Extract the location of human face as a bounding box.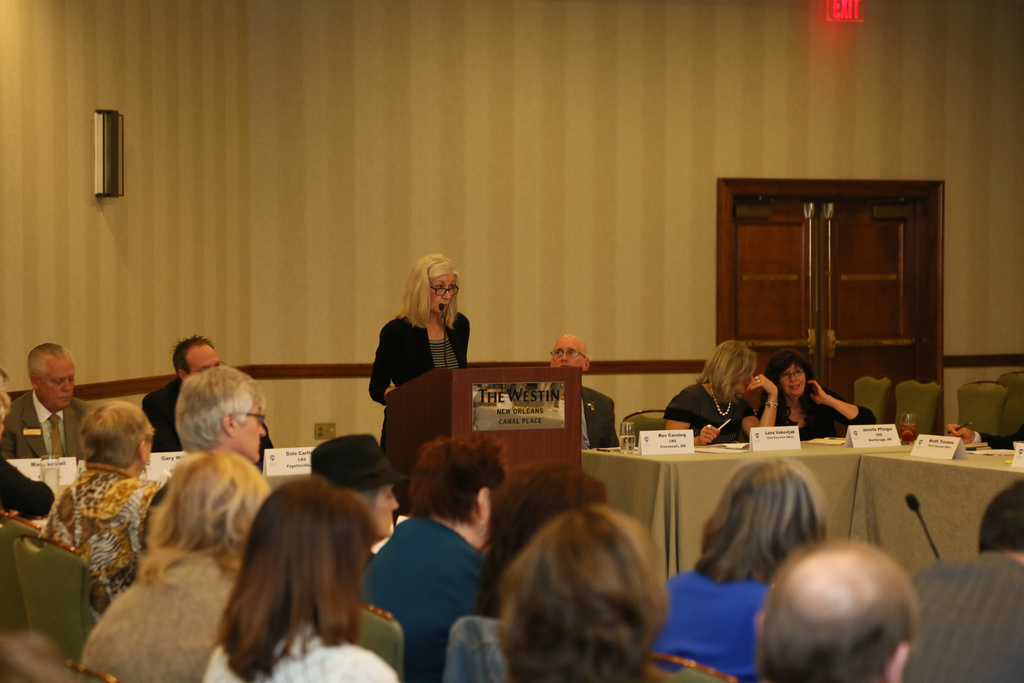
[781, 368, 810, 397].
